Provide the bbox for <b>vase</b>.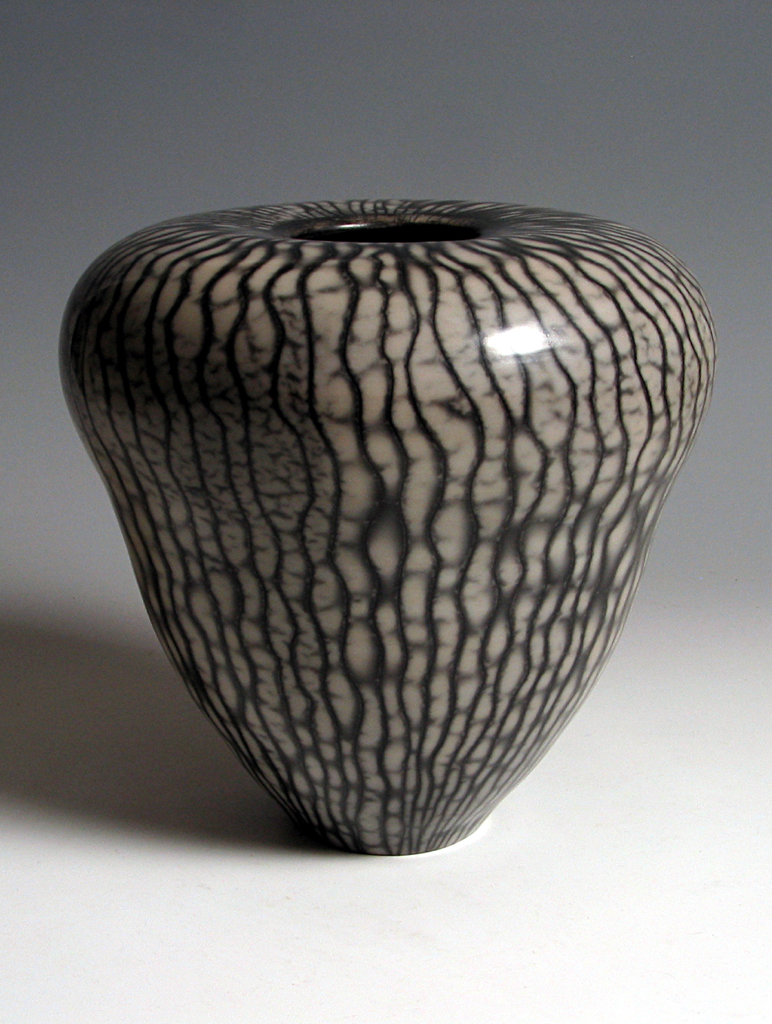
x1=58, y1=193, x2=719, y2=852.
